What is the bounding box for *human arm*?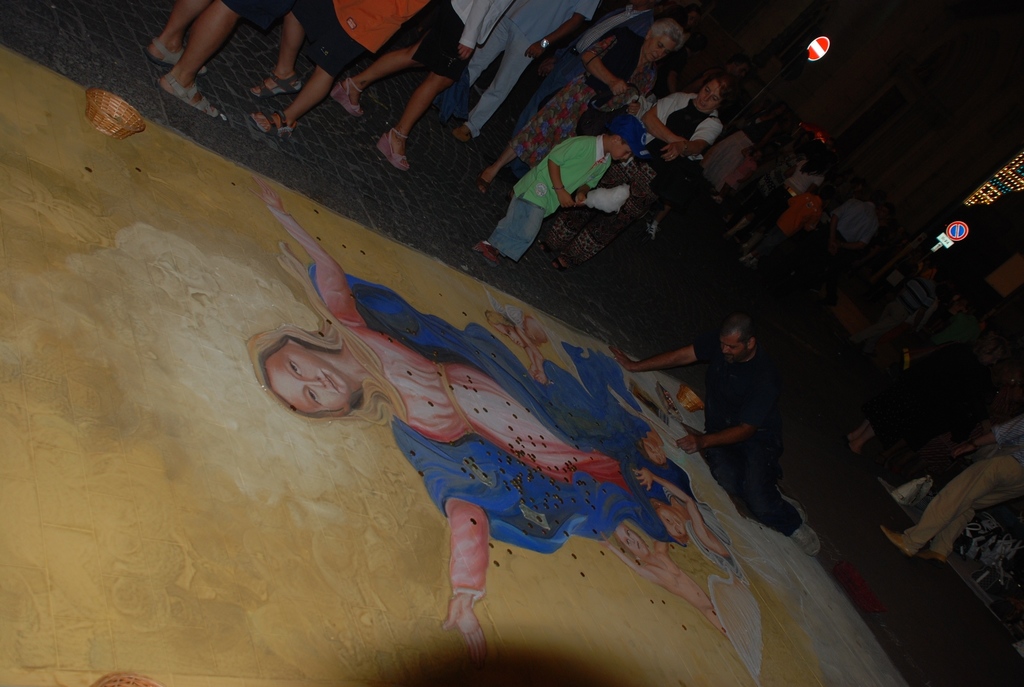
BBox(790, 155, 807, 173).
